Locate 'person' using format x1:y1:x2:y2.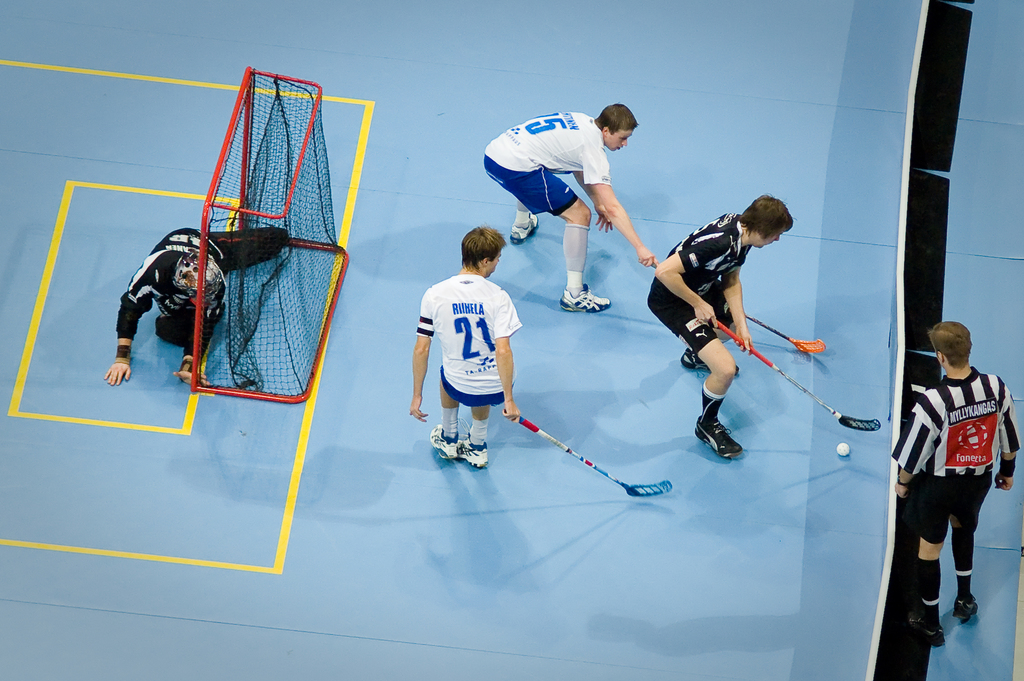
101:224:294:390.
